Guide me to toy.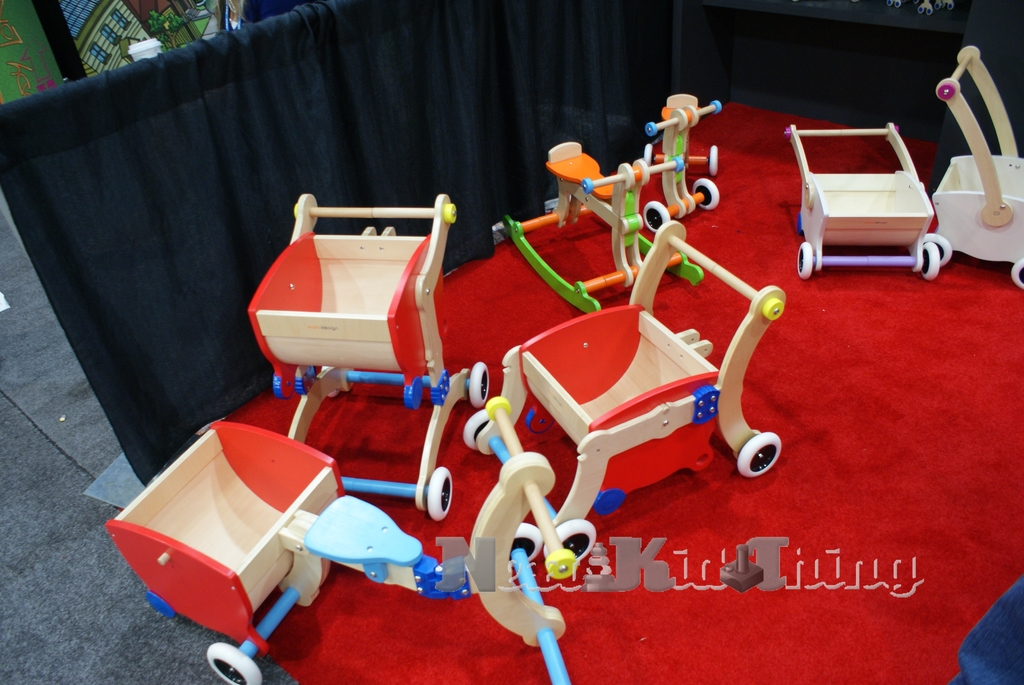
Guidance: (465, 216, 769, 550).
